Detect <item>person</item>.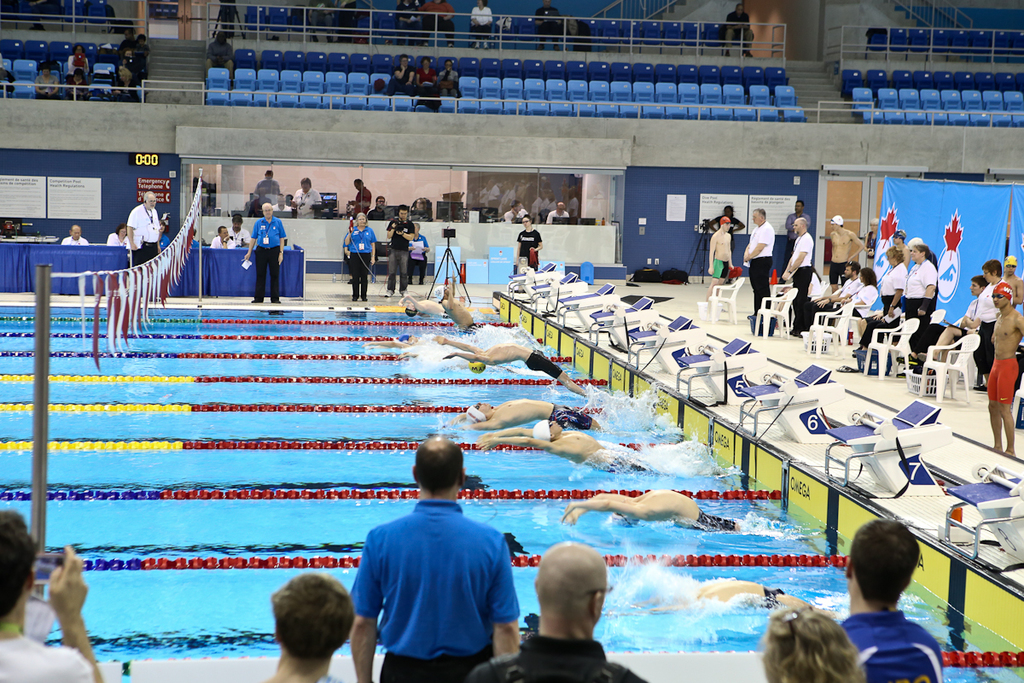
Detected at 843,274,881,315.
